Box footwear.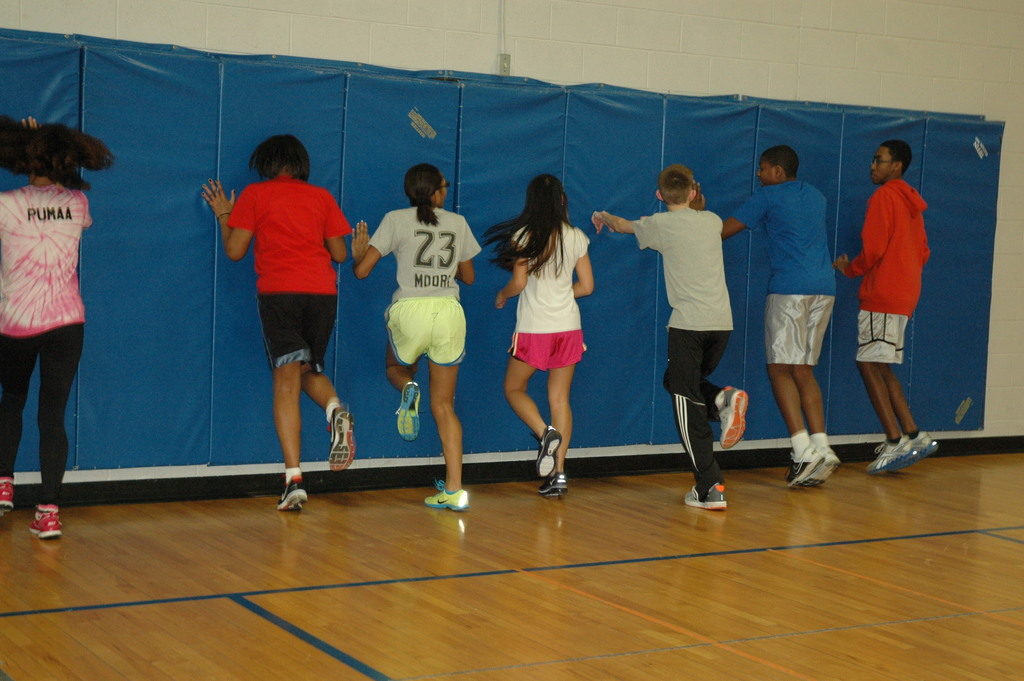
BBox(684, 482, 726, 511).
